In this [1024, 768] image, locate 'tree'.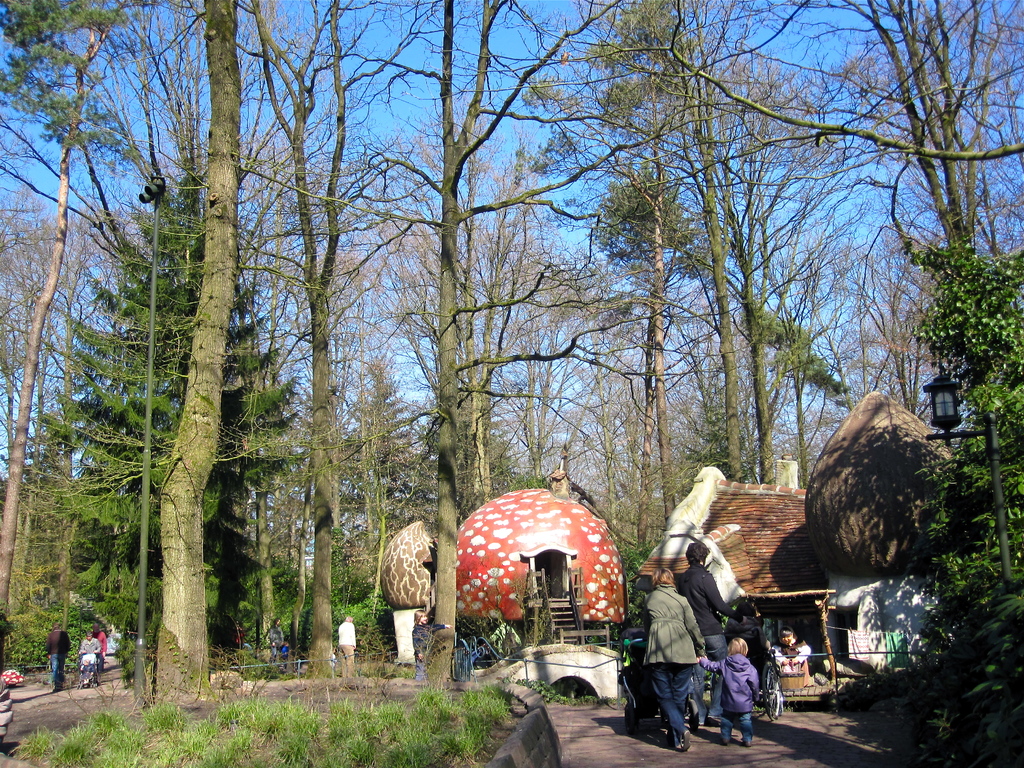
Bounding box: pyautogui.locateOnScreen(2, 1, 168, 620).
